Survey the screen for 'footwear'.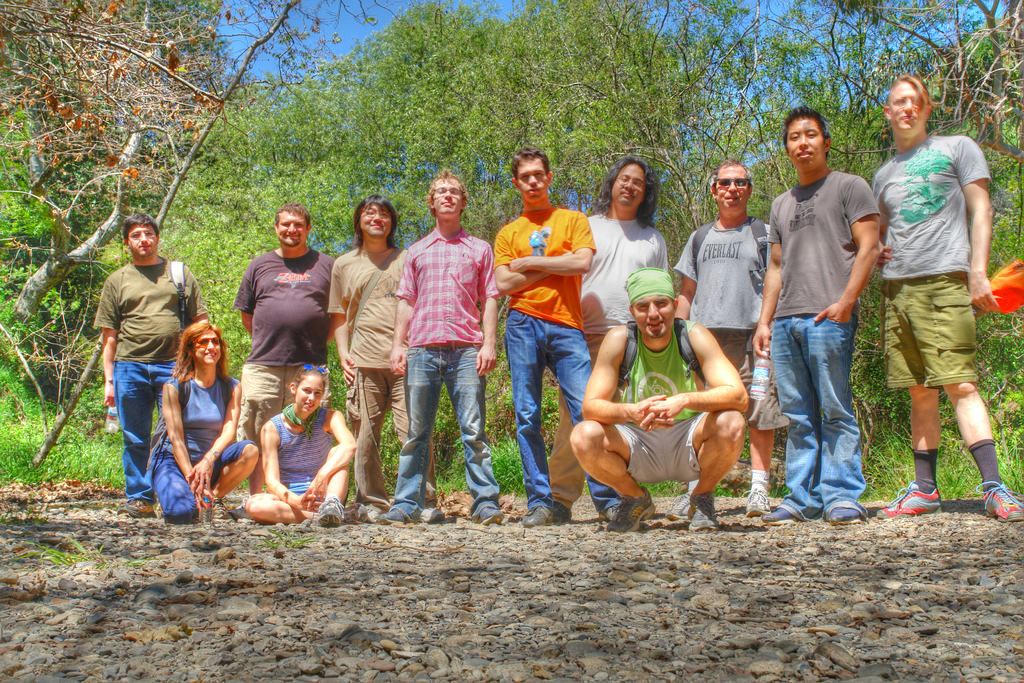
Survey found: pyautogui.locateOnScreen(232, 495, 257, 520).
